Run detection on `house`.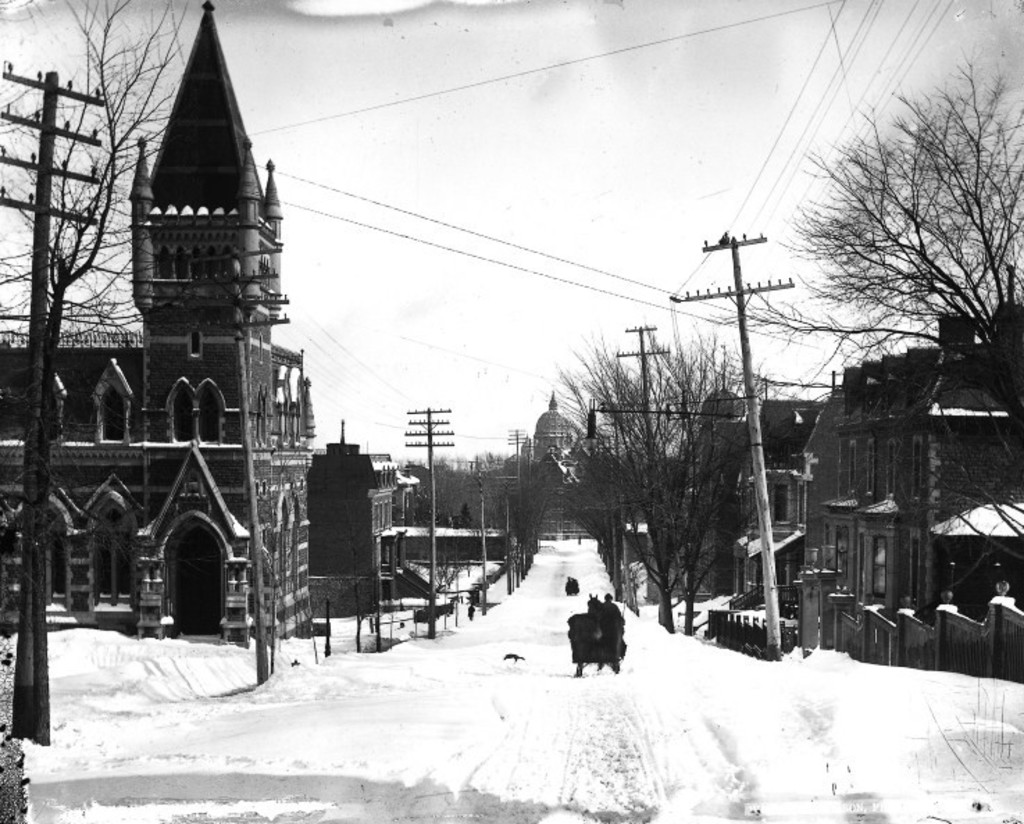
Result: bbox=(306, 410, 440, 611).
